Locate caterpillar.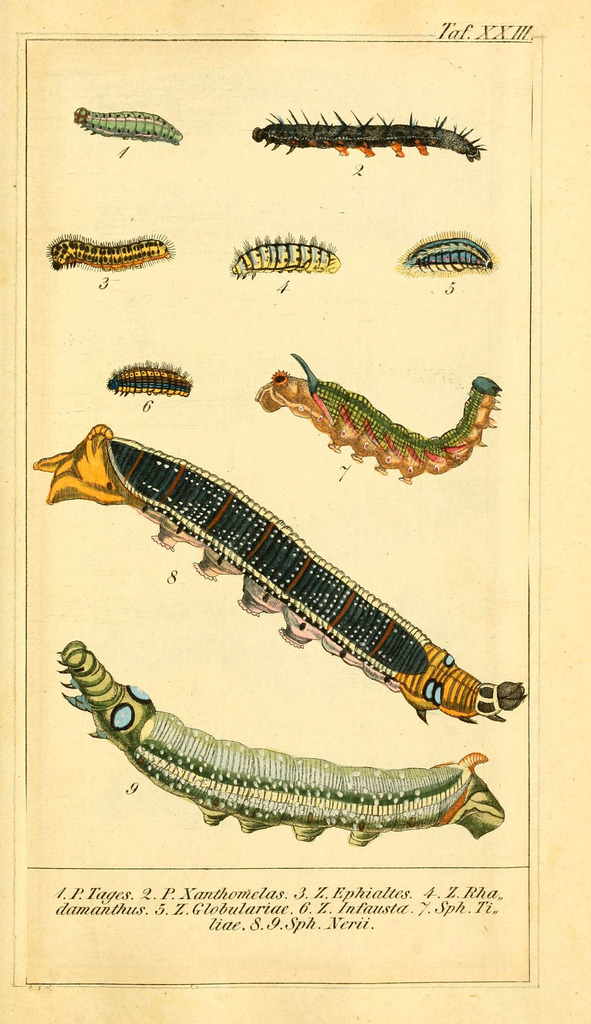
Bounding box: (left=45, top=232, right=169, bottom=273).
